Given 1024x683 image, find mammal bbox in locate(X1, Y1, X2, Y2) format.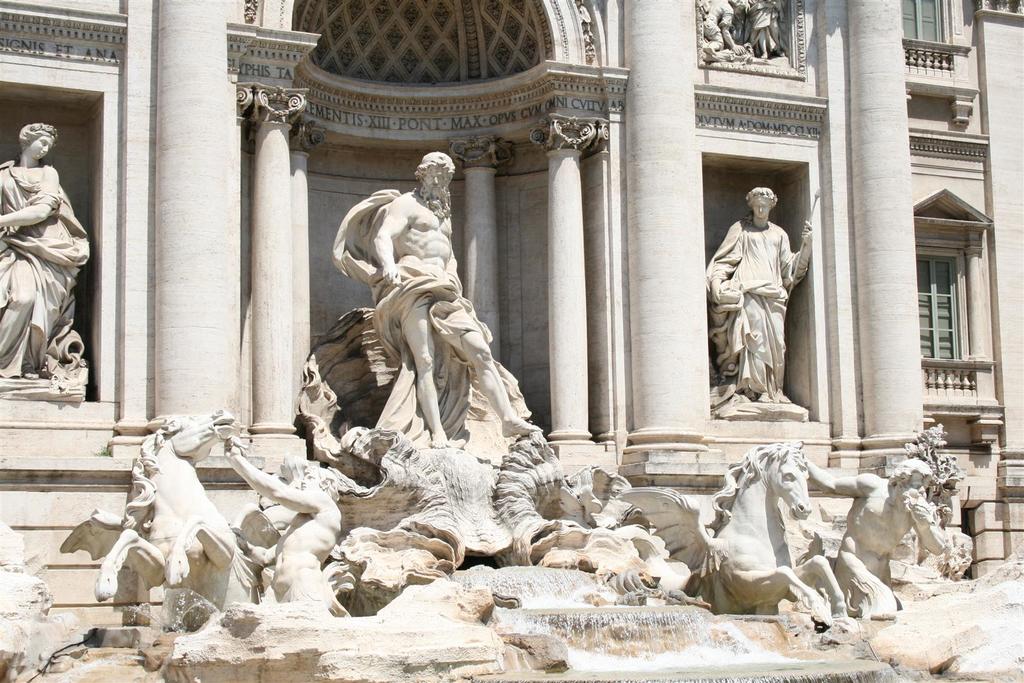
locate(705, 0, 752, 52).
